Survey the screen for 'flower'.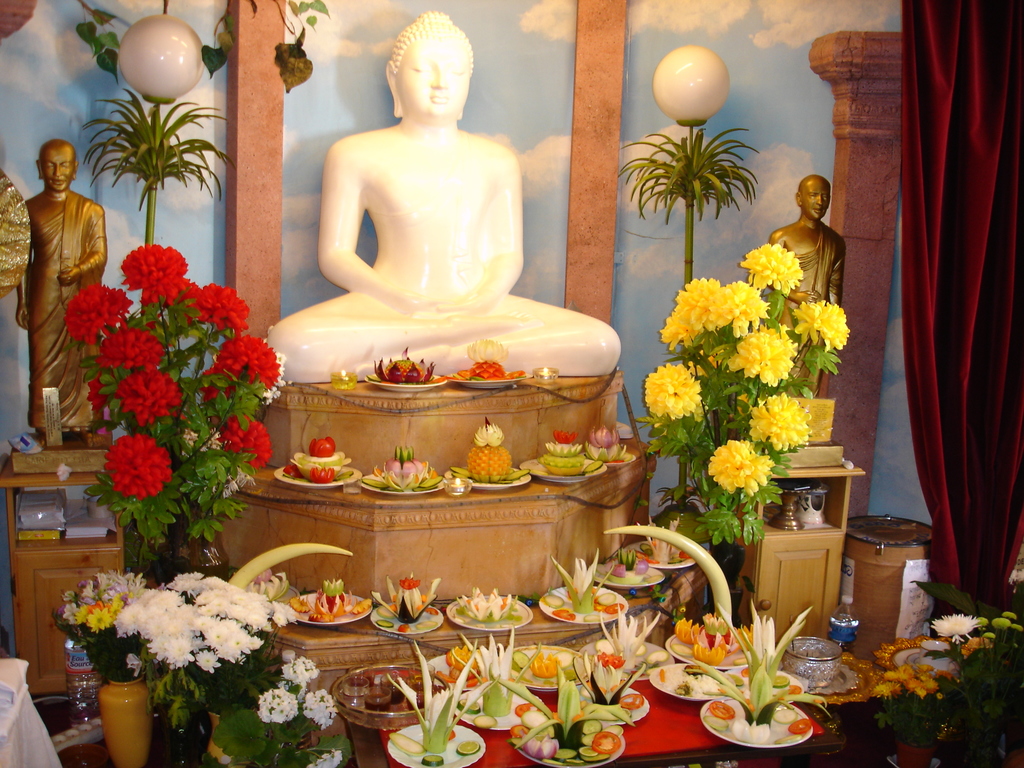
Survey found: box=[690, 346, 726, 379].
